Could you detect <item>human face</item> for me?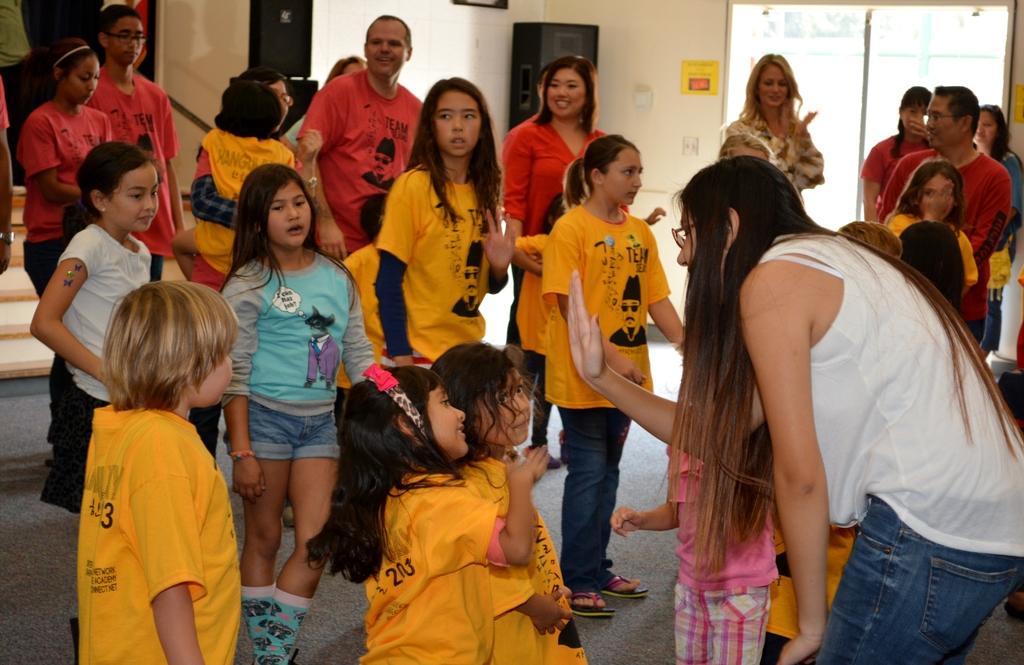
Detection result: x1=676 y1=203 x2=728 y2=286.
